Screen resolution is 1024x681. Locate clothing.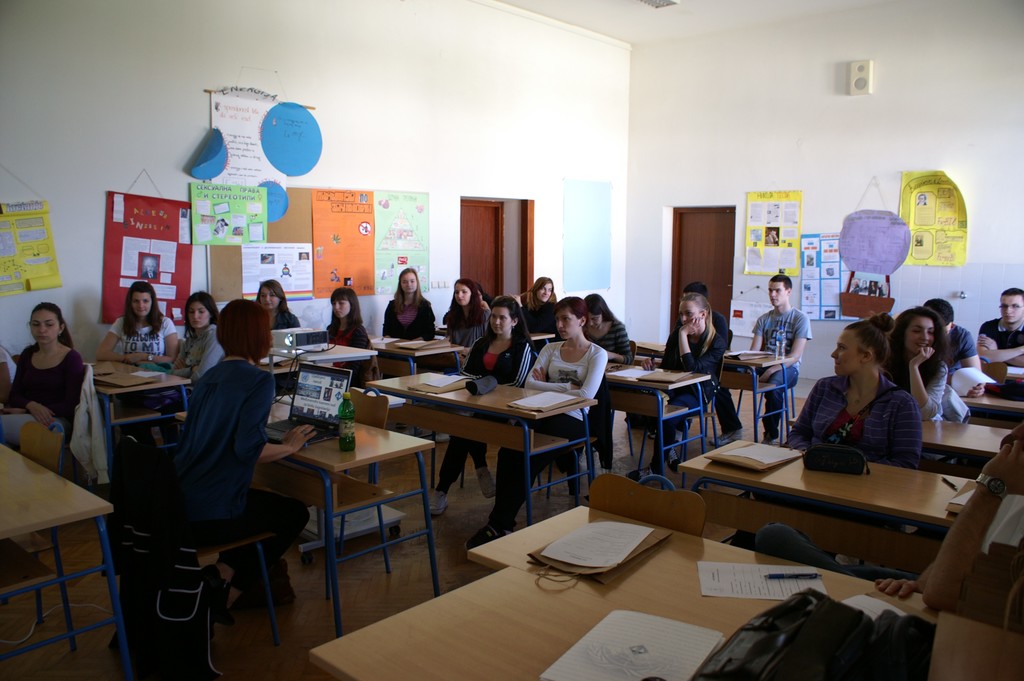
[751, 525, 875, 584].
